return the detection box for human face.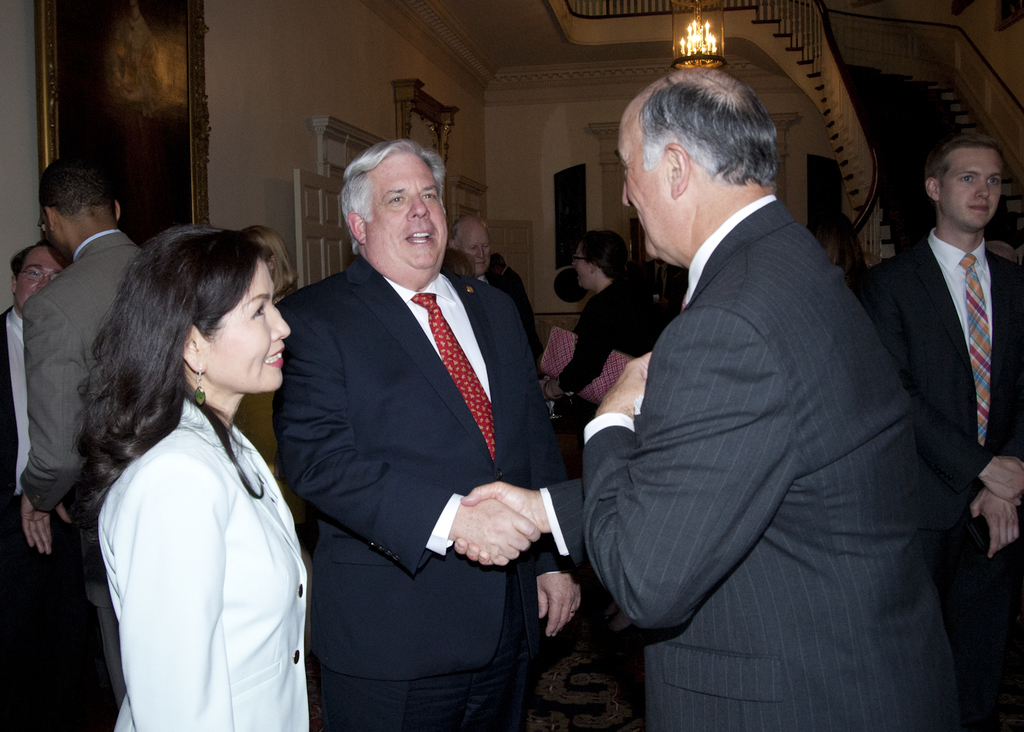
box=[460, 227, 491, 277].
